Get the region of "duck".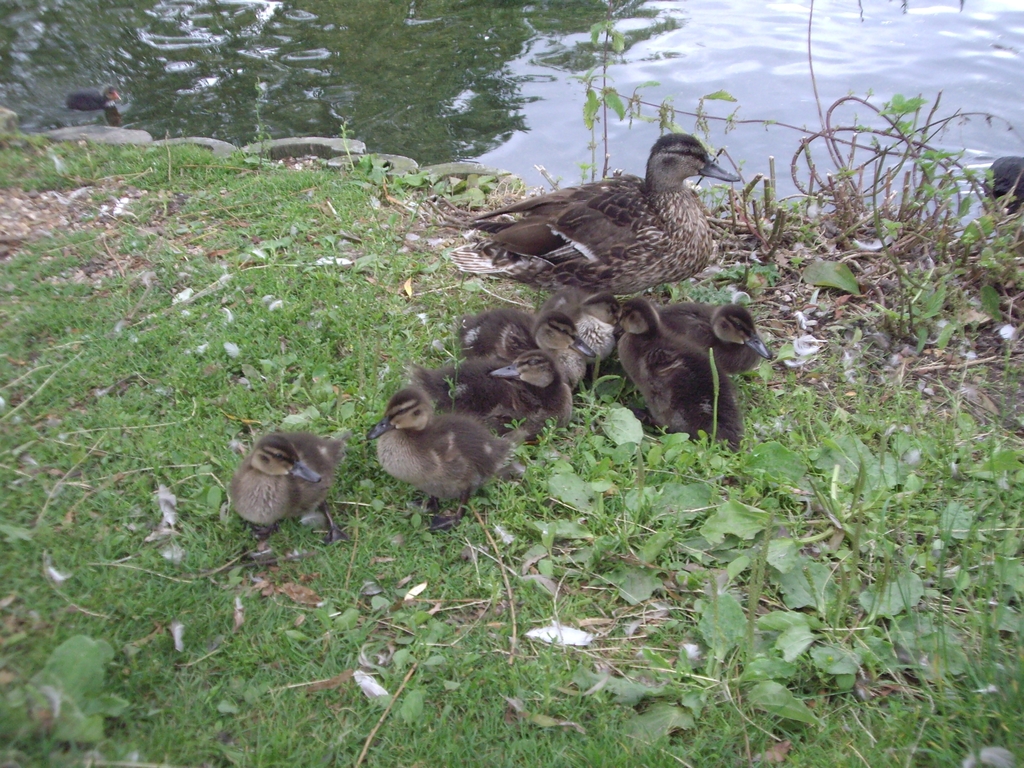
<bbox>652, 305, 773, 385</bbox>.
